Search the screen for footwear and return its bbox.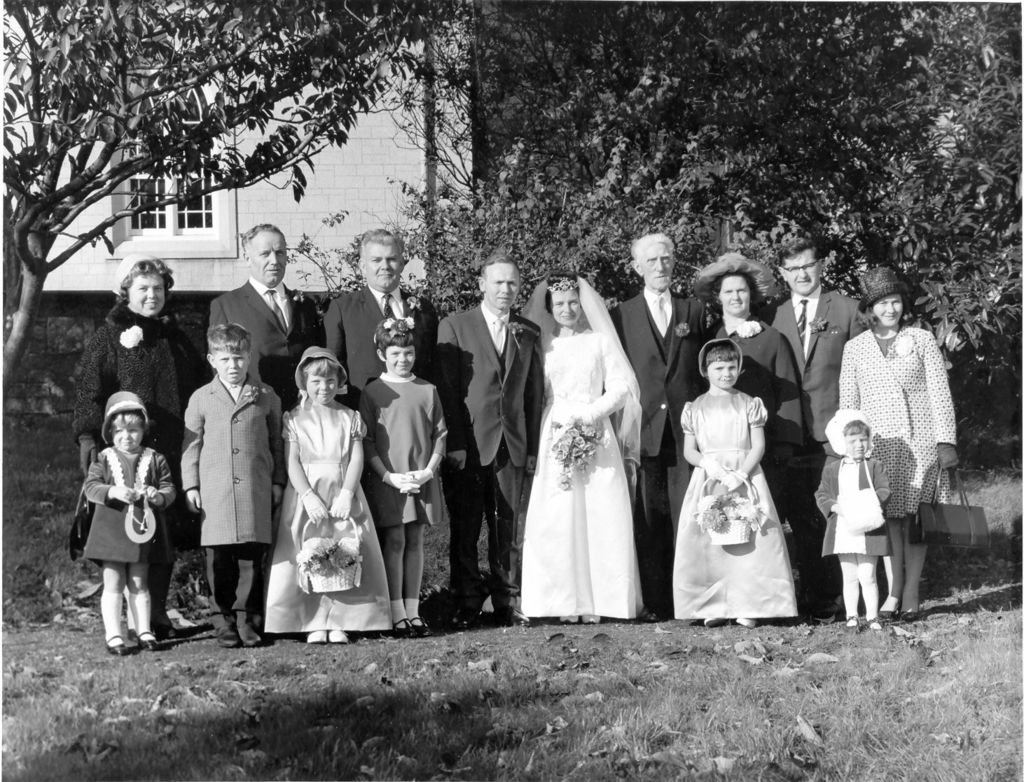
Found: locate(305, 626, 324, 642).
